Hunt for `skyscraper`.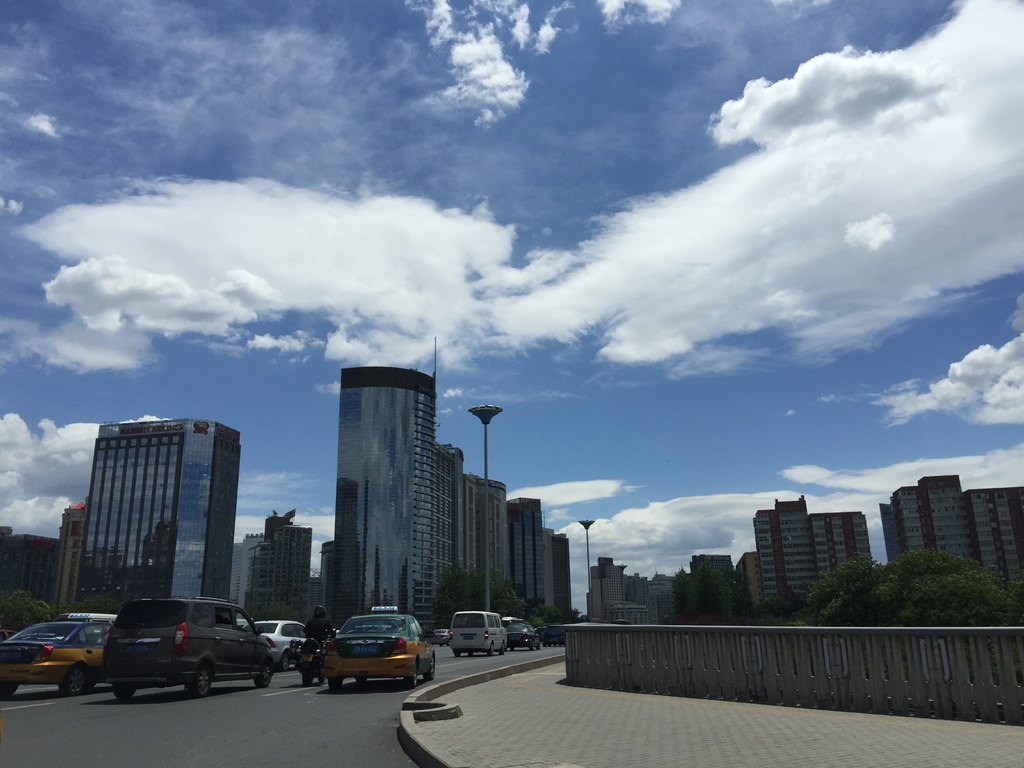
Hunted down at BBox(454, 476, 622, 636).
